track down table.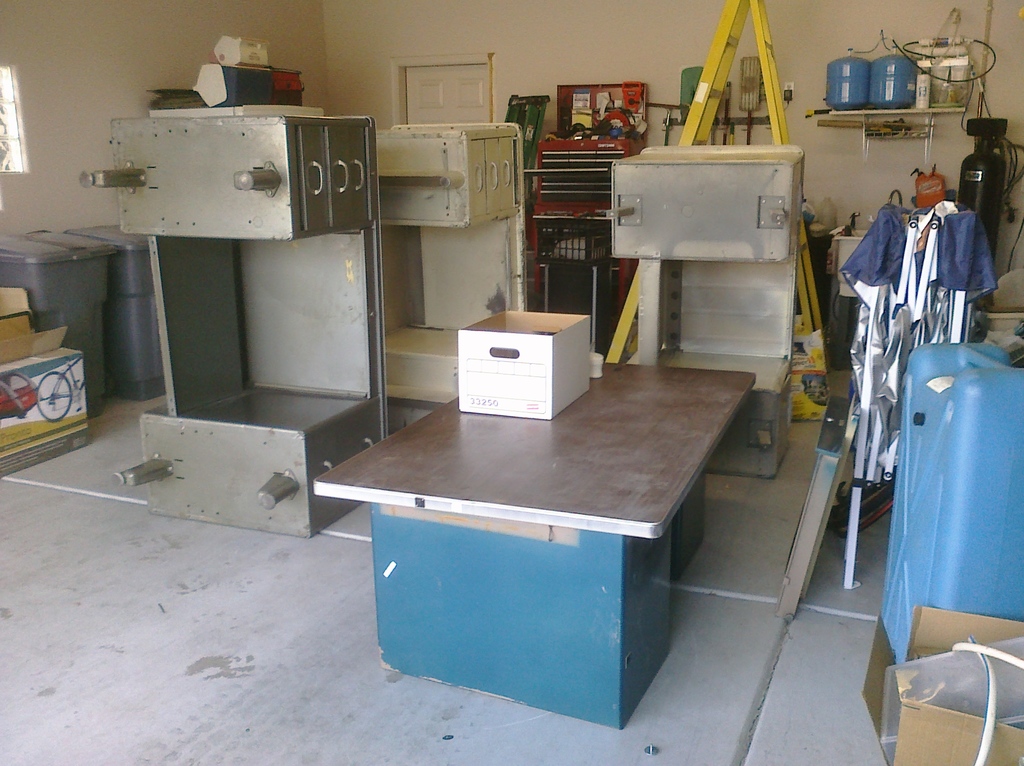
Tracked to region(296, 309, 810, 738).
